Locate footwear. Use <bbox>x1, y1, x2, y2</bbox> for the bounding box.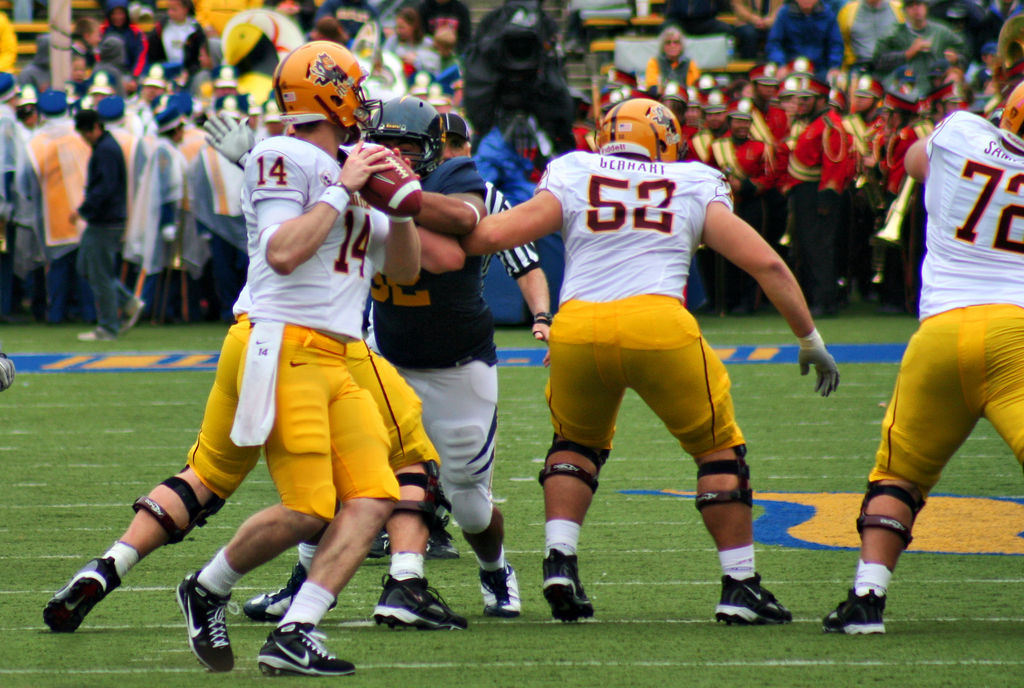
<bbox>371, 571, 468, 632</bbox>.
